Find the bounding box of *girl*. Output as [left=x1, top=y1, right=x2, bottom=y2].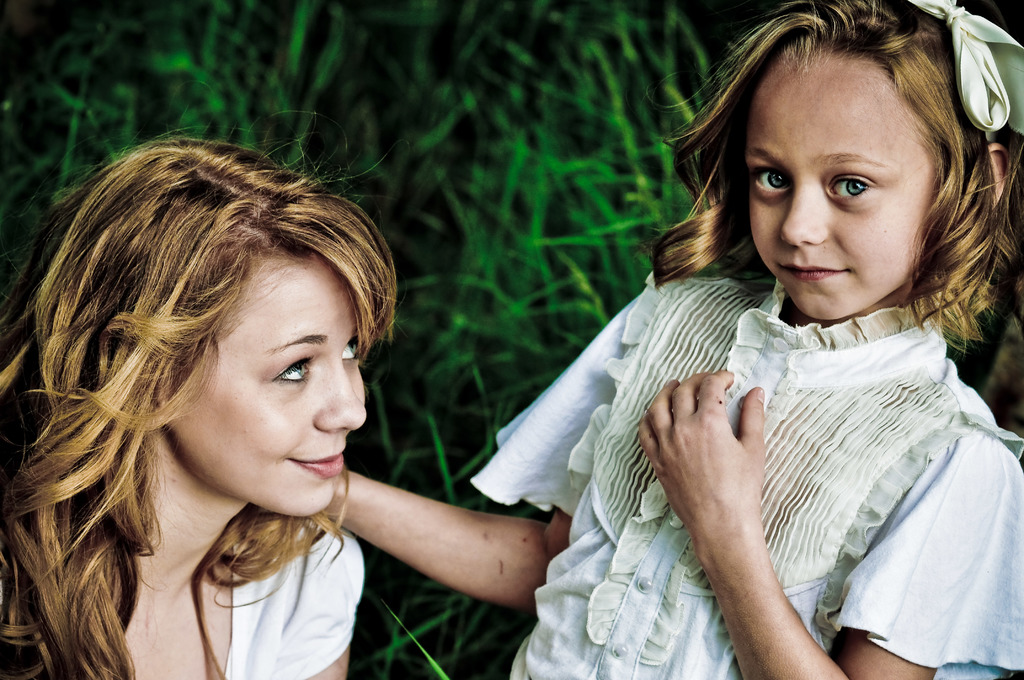
[left=312, top=0, right=1023, bottom=679].
